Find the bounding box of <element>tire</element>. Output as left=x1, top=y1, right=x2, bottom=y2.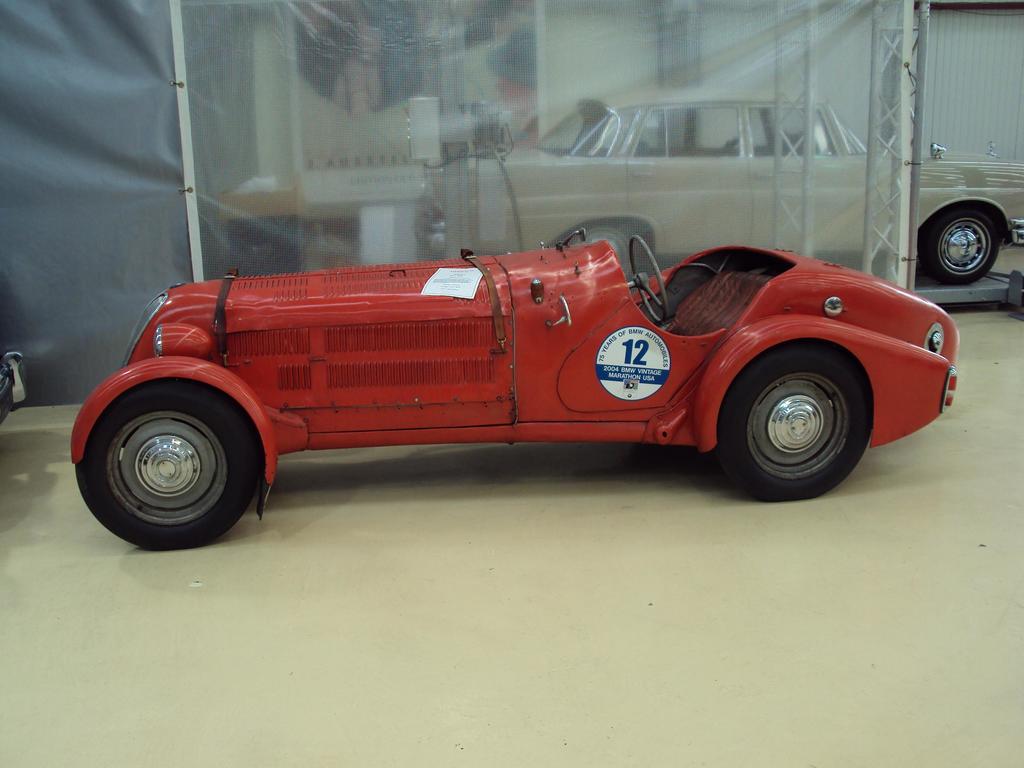
left=718, top=345, right=866, bottom=505.
